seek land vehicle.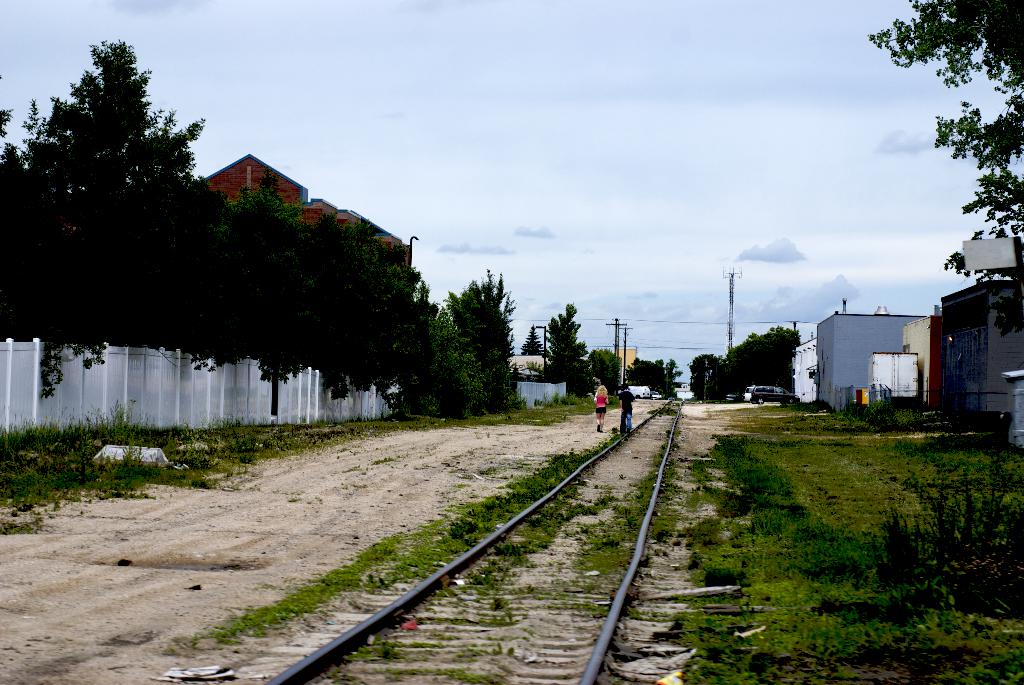
BBox(749, 384, 799, 406).
